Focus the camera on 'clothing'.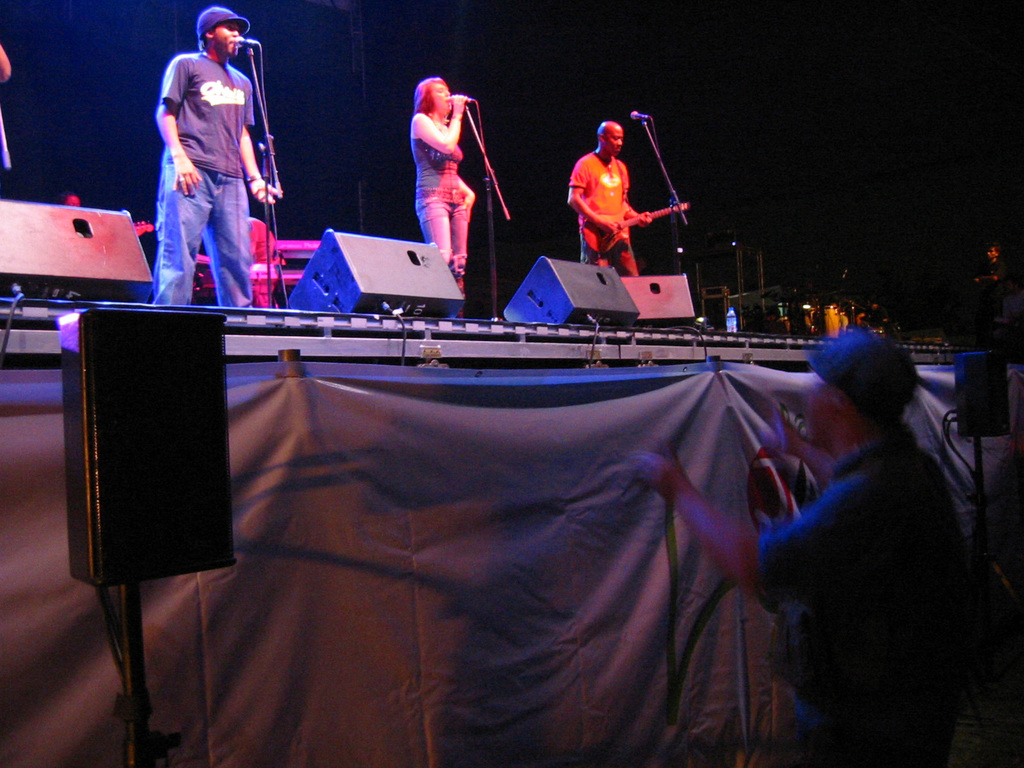
Focus region: [left=735, top=327, right=985, bottom=760].
